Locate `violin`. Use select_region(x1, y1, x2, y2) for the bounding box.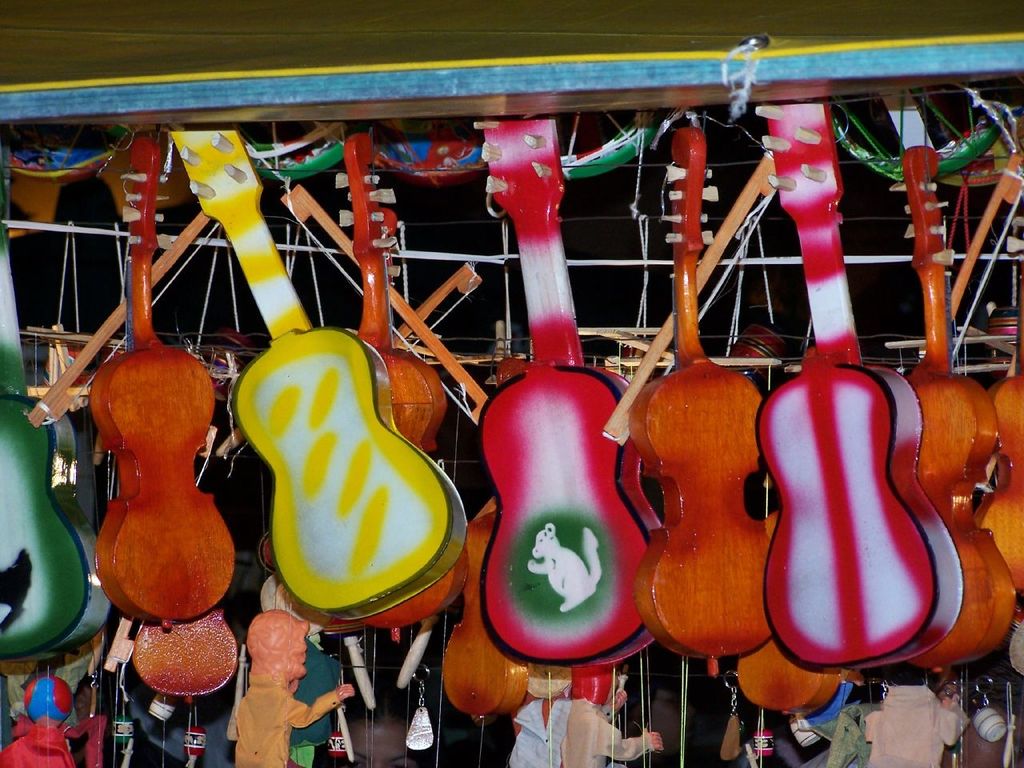
select_region(622, 115, 778, 678).
